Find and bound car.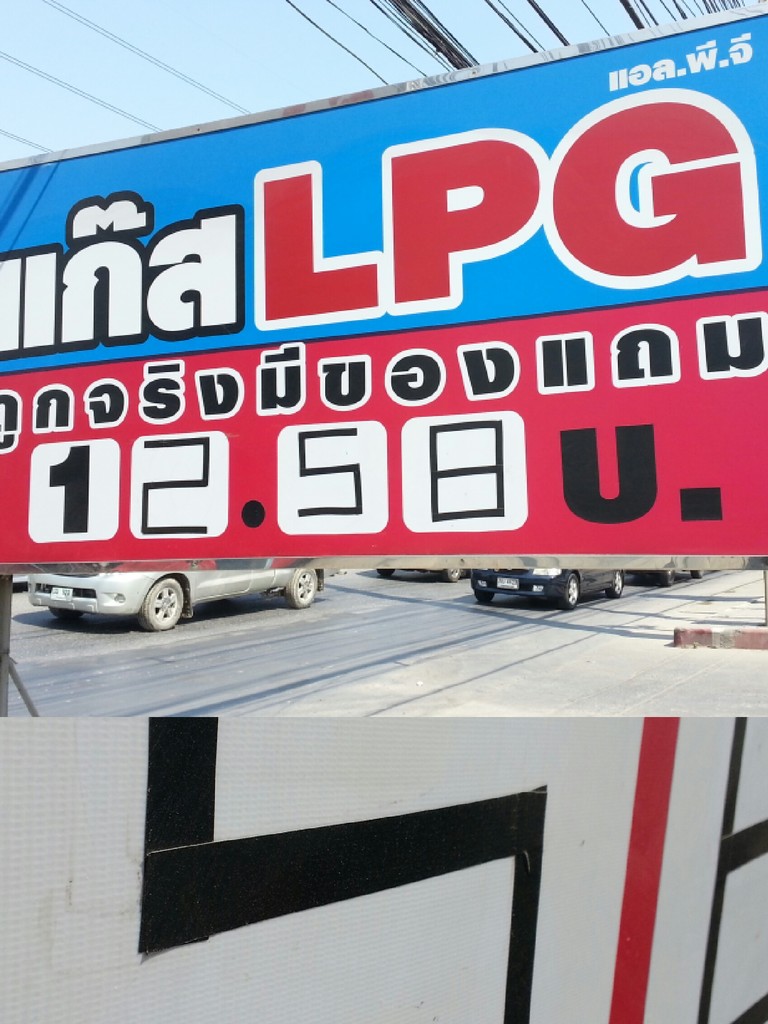
Bound: locate(627, 572, 703, 589).
